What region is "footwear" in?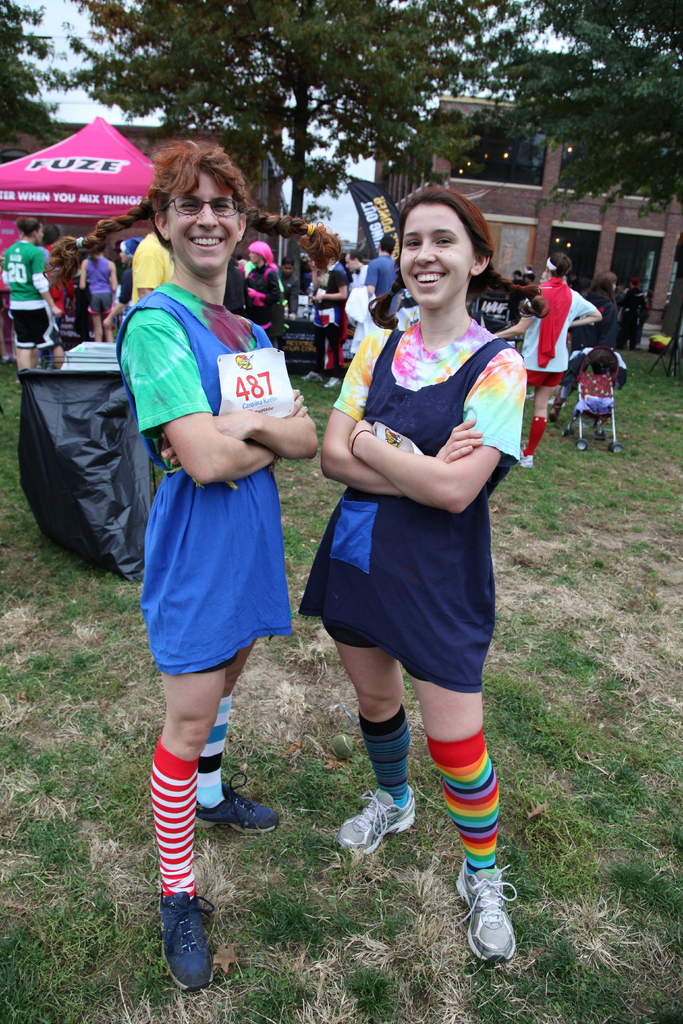
[325,376,338,391].
